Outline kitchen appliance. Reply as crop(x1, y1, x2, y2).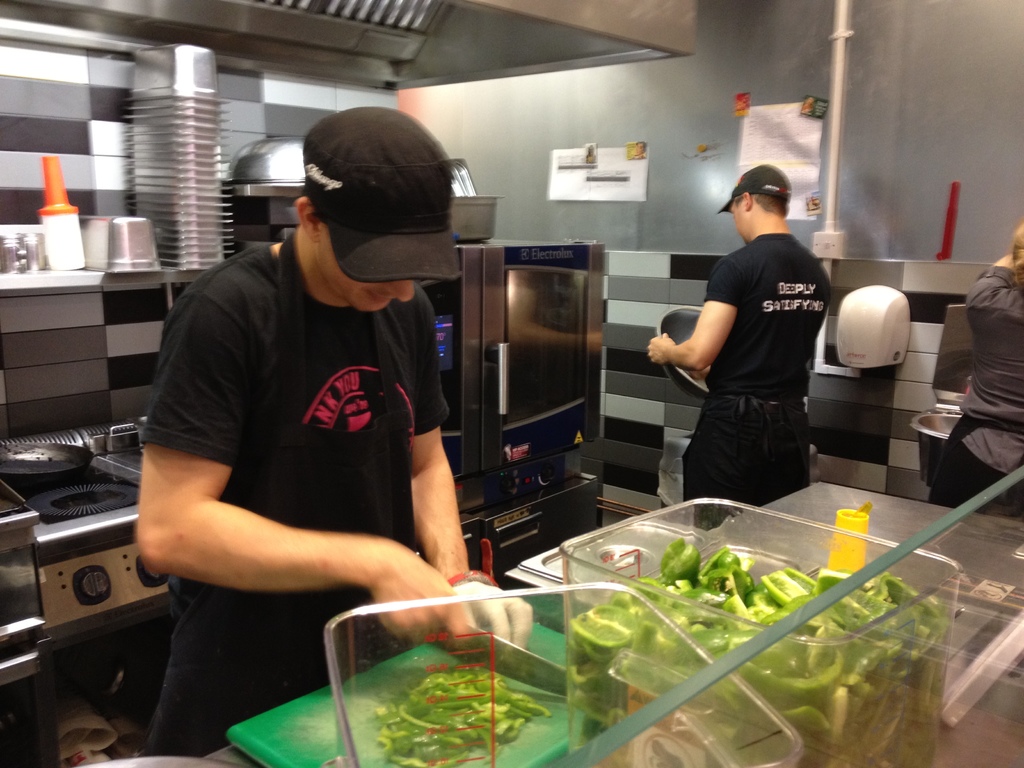
crop(228, 141, 501, 243).
